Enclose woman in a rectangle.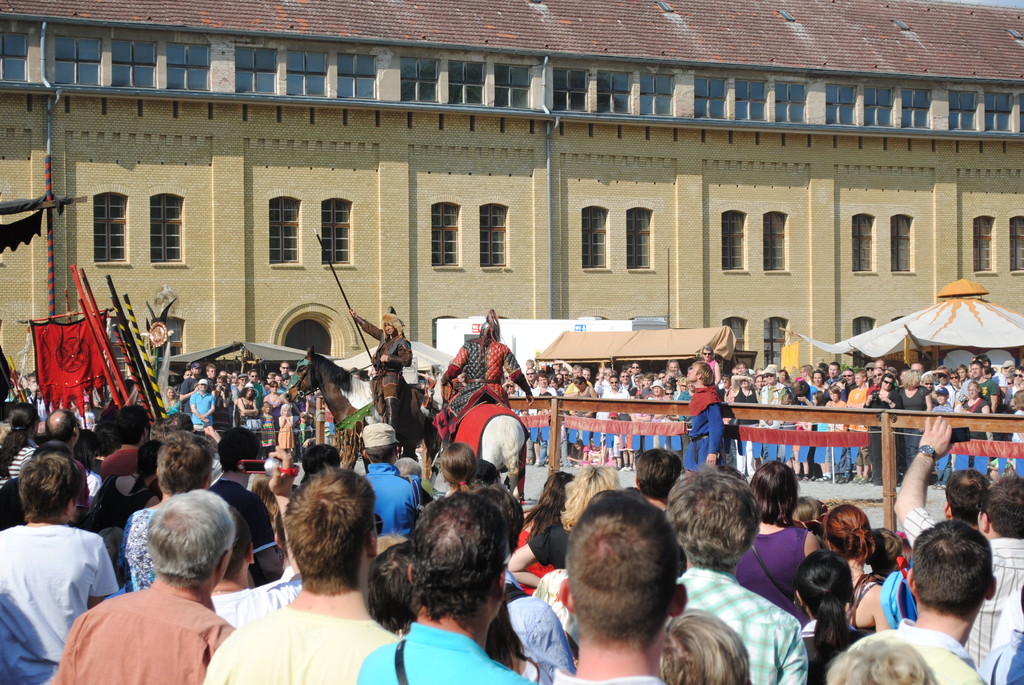
left=900, top=368, right=931, bottom=468.
